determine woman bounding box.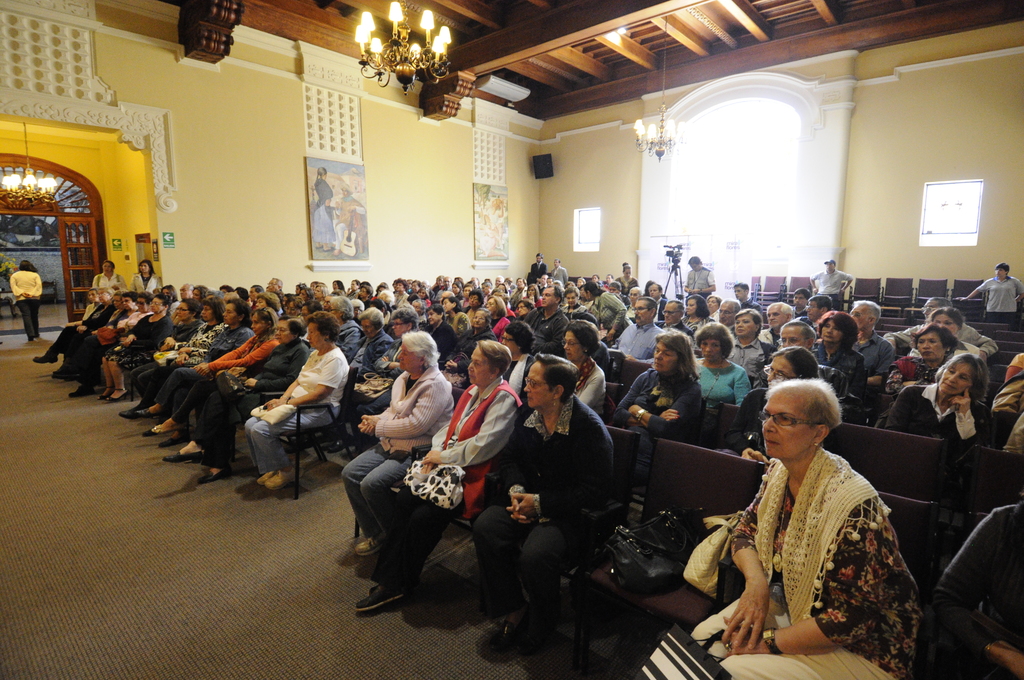
Determined: l=138, t=302, r=260, b=448.
